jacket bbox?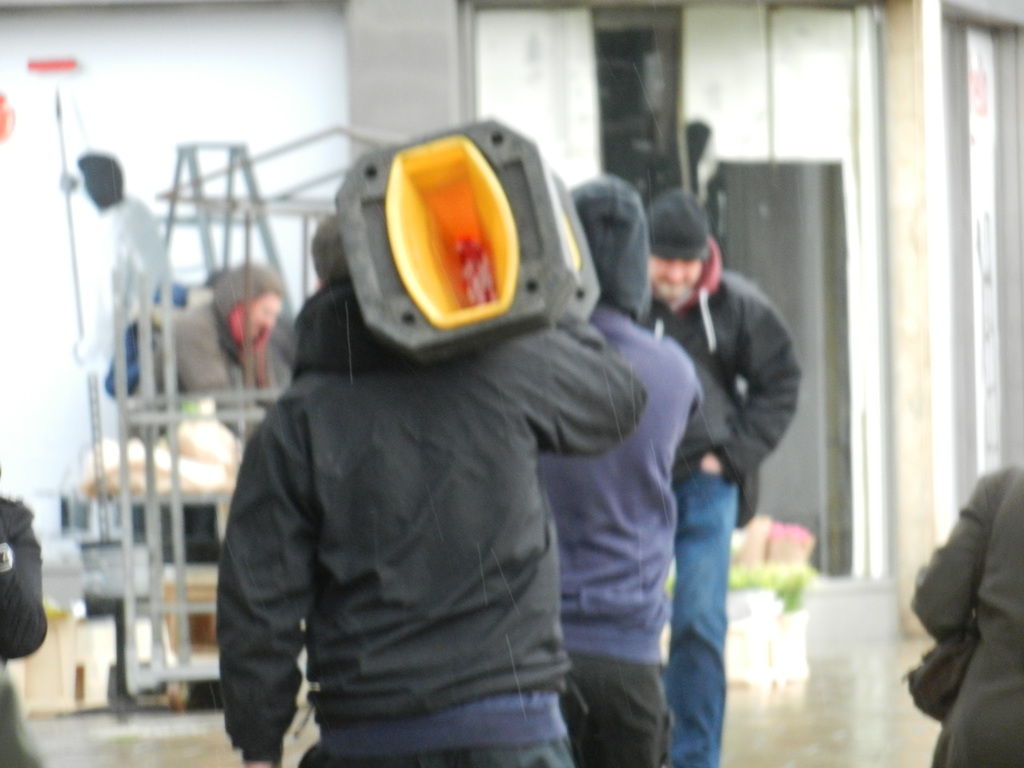
(643,233,813,527)
